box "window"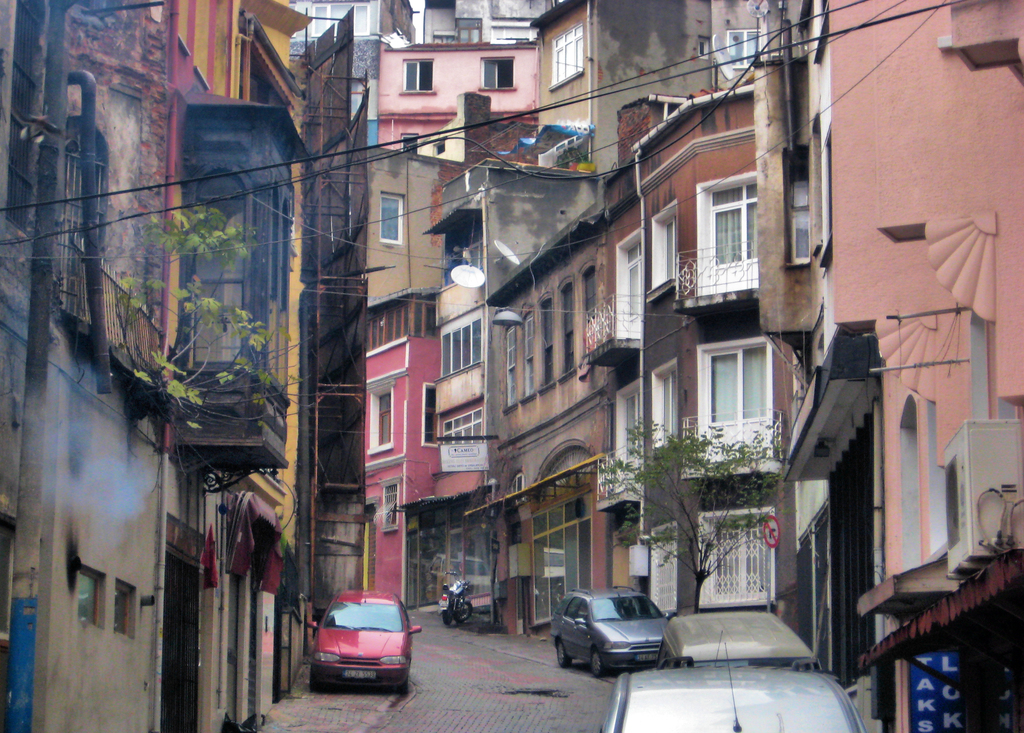
bbox(508, 324, 520, 406)
